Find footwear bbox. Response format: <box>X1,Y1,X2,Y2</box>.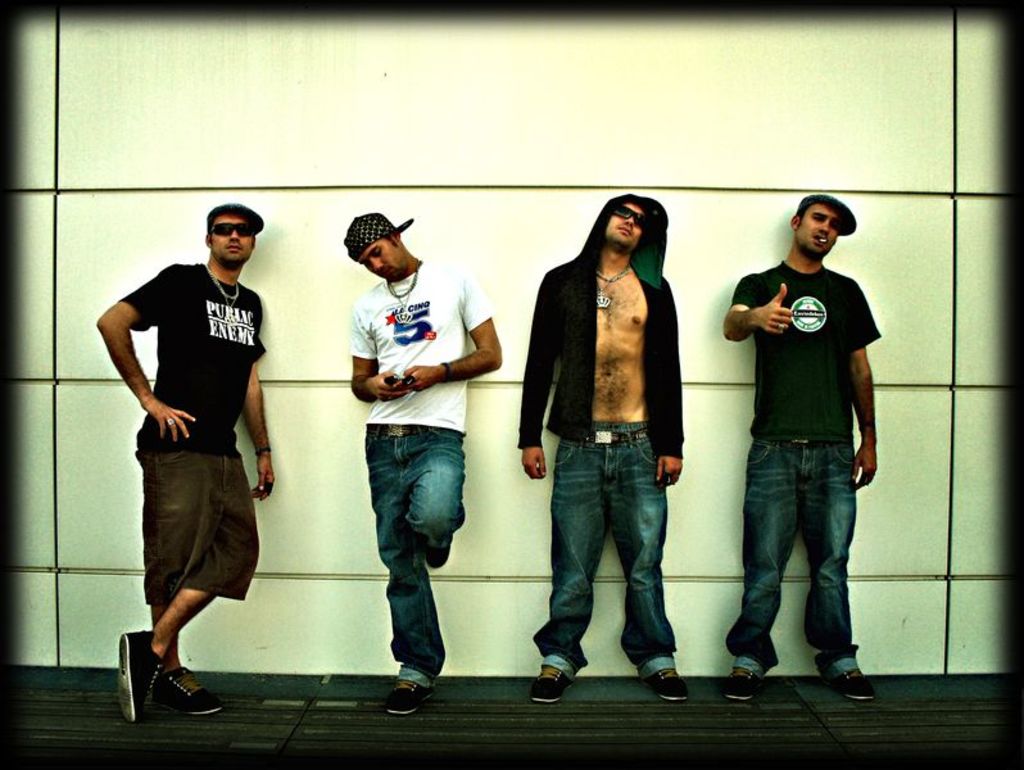
<box>535,663,576,702</box>.
